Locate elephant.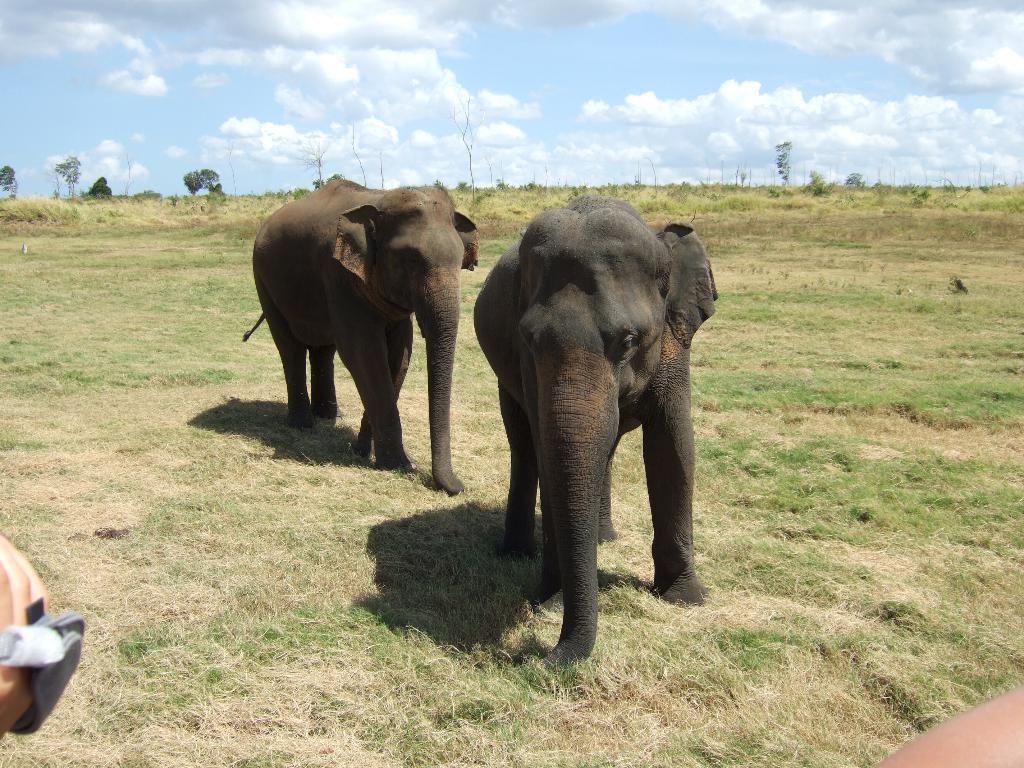
Bounding box: detection(236, 173, 481, 493).
